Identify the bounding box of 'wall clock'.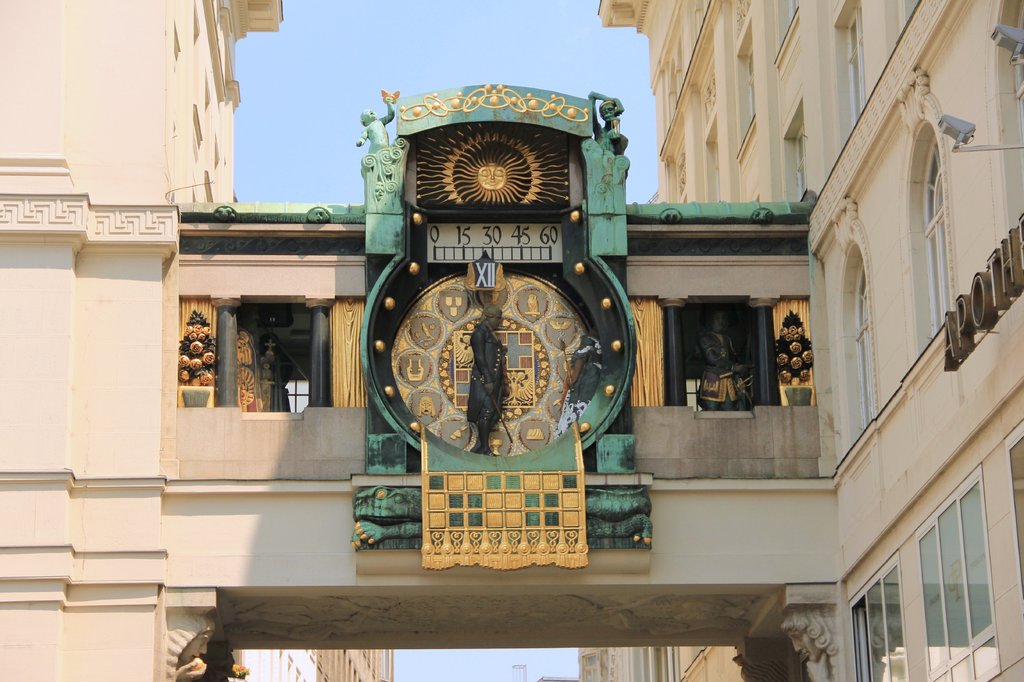
Rect(351, 80, 650, 573).
